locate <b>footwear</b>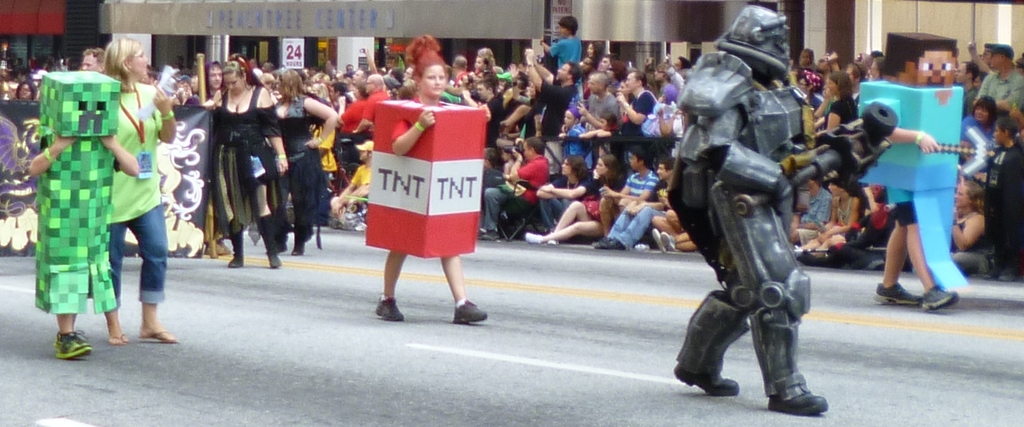
916 284 961 310
